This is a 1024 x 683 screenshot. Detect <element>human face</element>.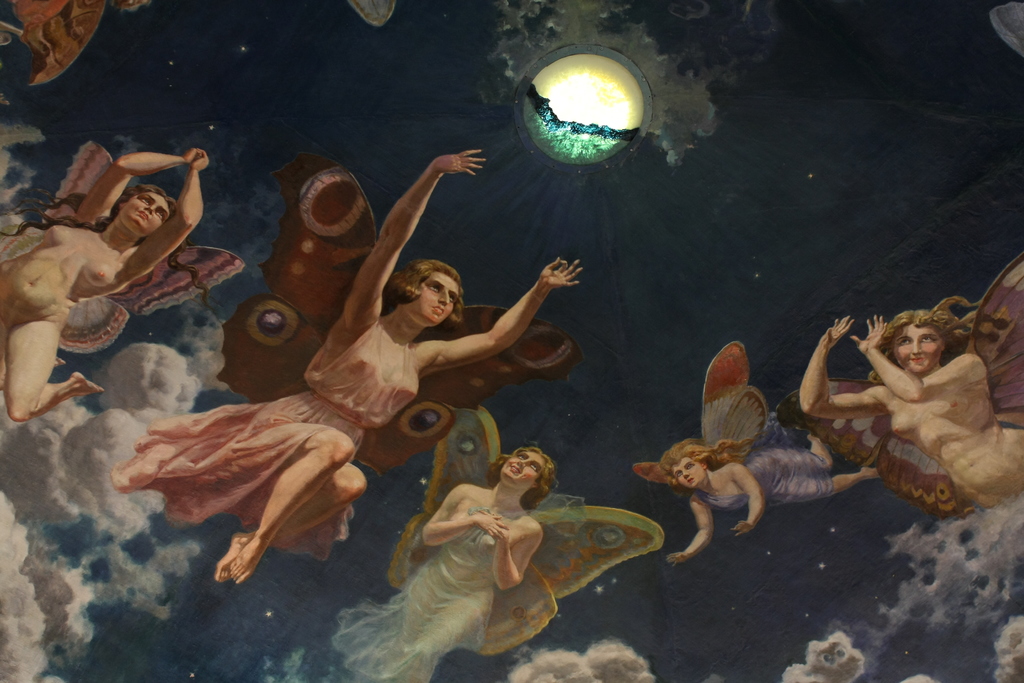
<bbox>897, 320, 942, 368</bbox>.
